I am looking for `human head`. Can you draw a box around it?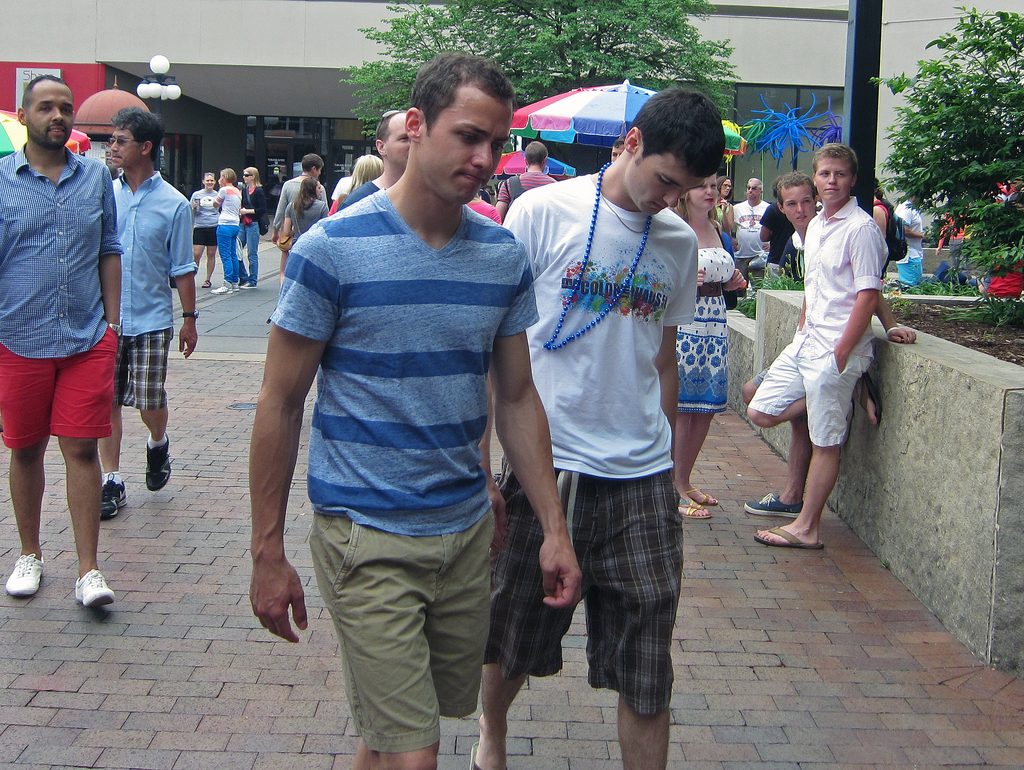
Sure, the bounding box is pyautogui.locateOnScreen(747, 177, 764, 202).
